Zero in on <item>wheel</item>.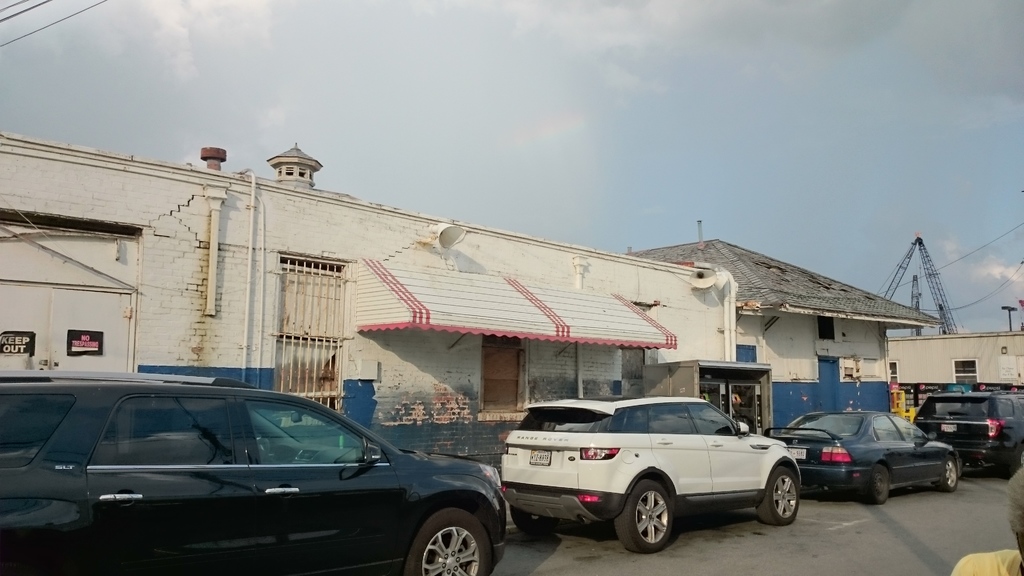
Zeroed in: left=509, top=504, right=557, bottom=533.
